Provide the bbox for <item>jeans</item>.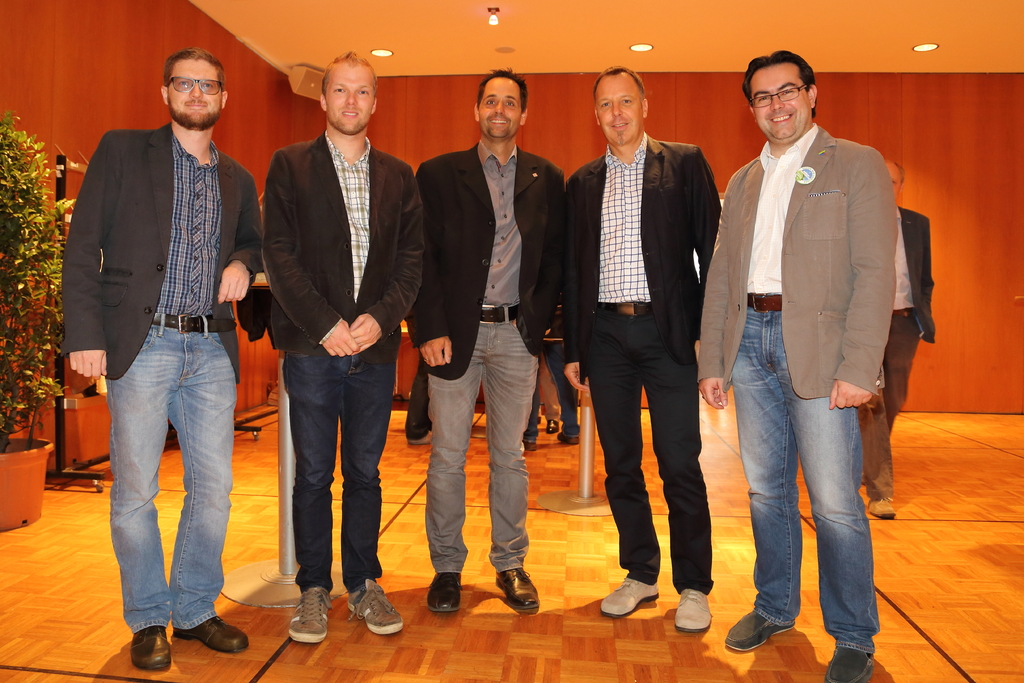
box(426, 304, 536, 571).
